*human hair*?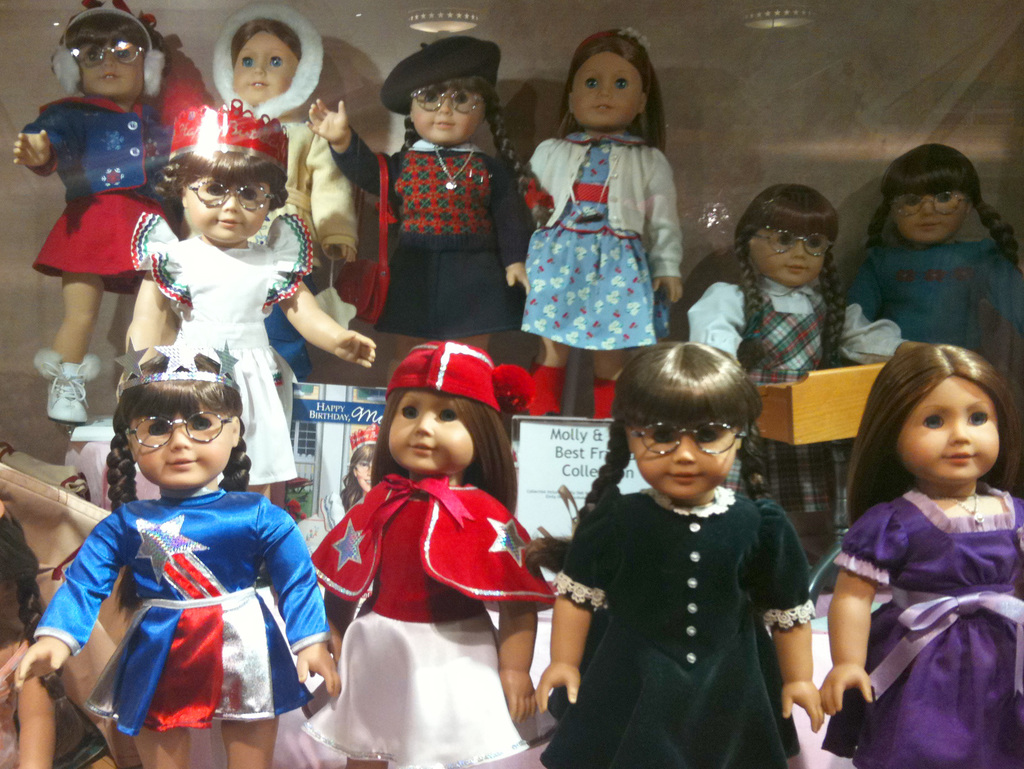
232, 19, 307, 72
